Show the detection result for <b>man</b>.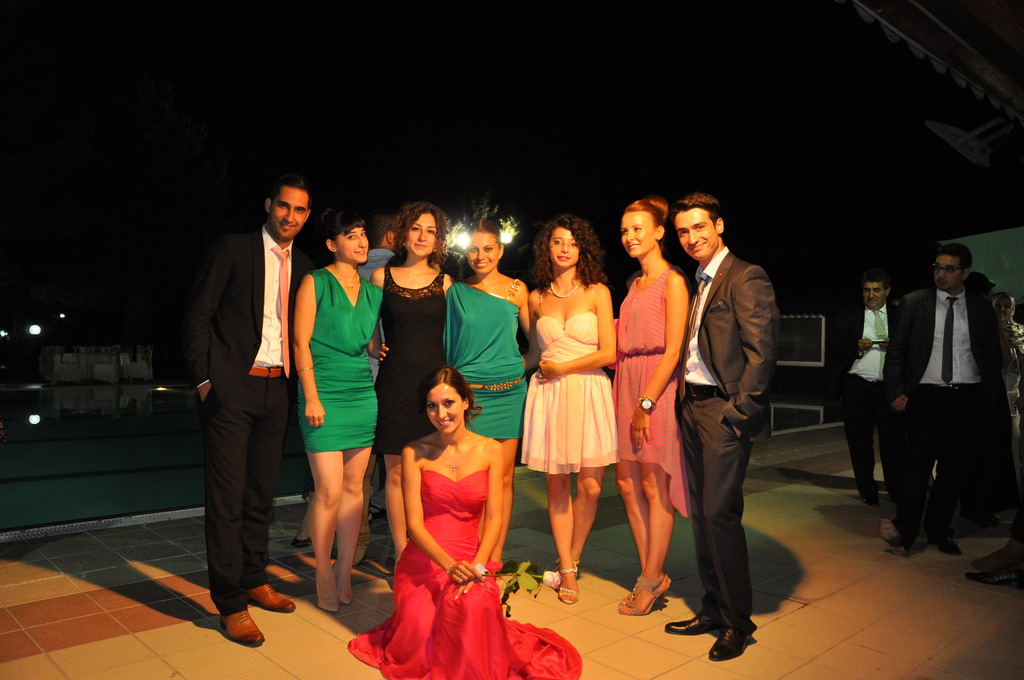
x1=178 y1=171 x2=310 y2=649.
